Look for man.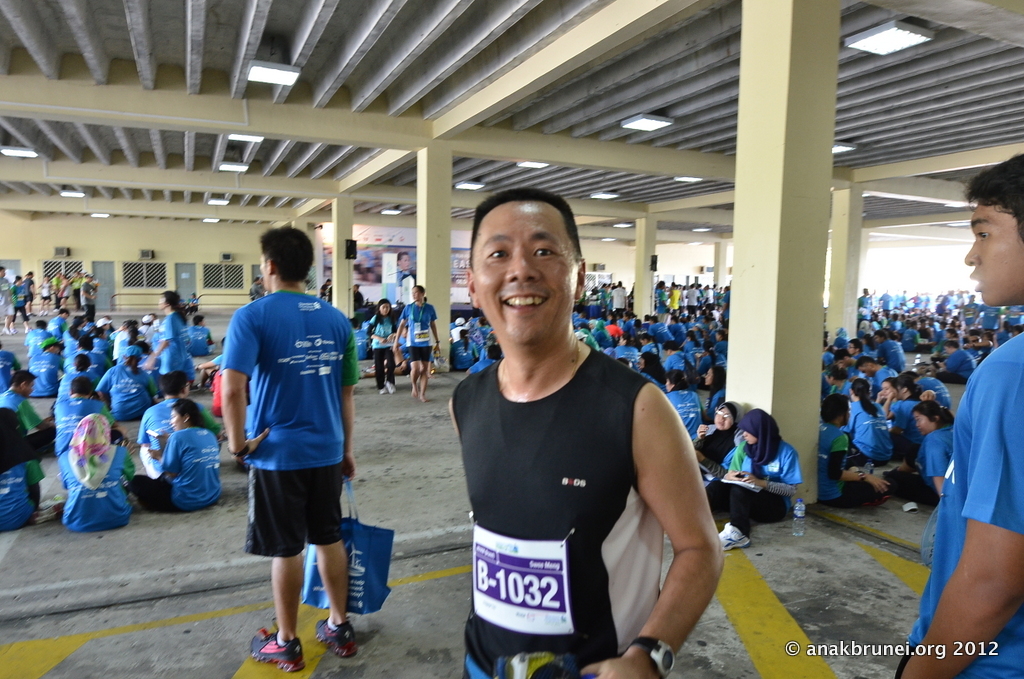
Found: 934,340,979,384.
